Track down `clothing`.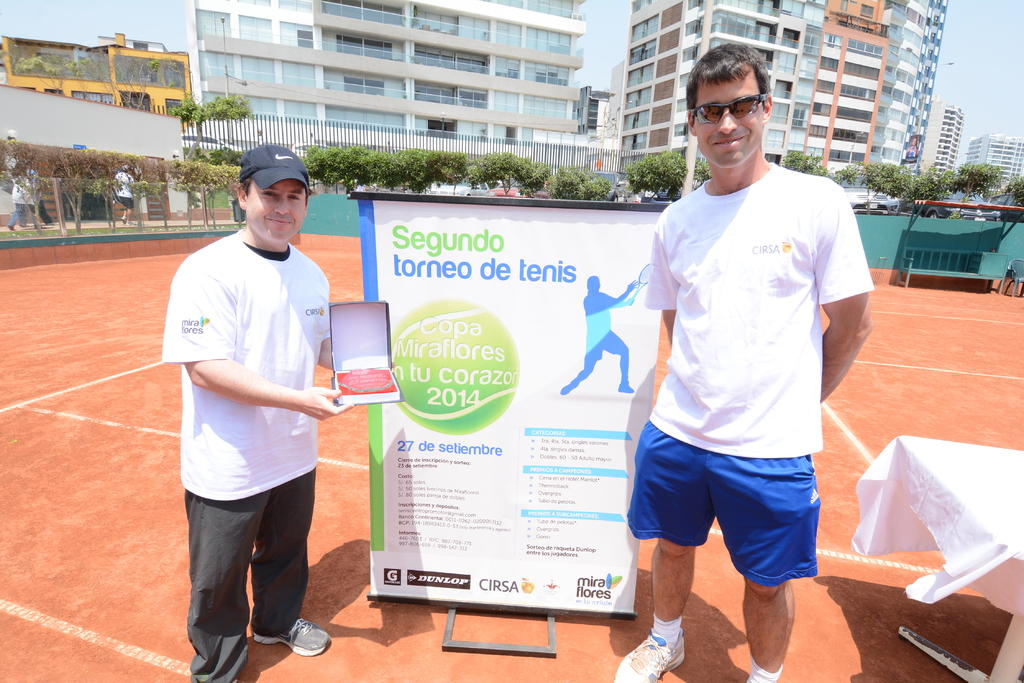
Tracked to [188,466,317,682].
